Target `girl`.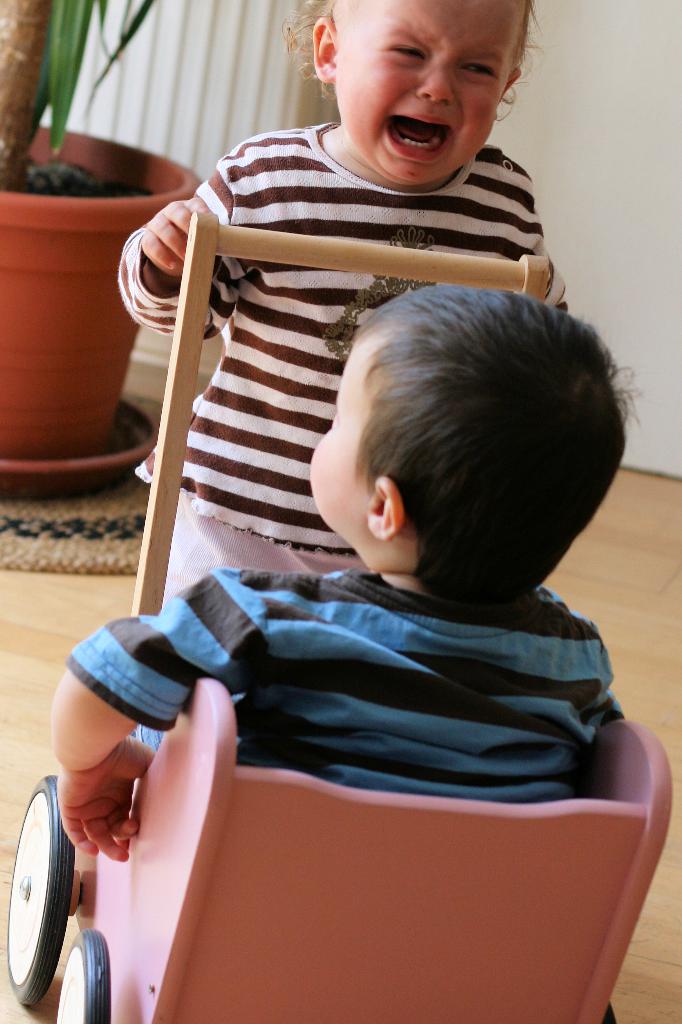
Target region: x1=115, y1=0, x2=571, y2=751.
